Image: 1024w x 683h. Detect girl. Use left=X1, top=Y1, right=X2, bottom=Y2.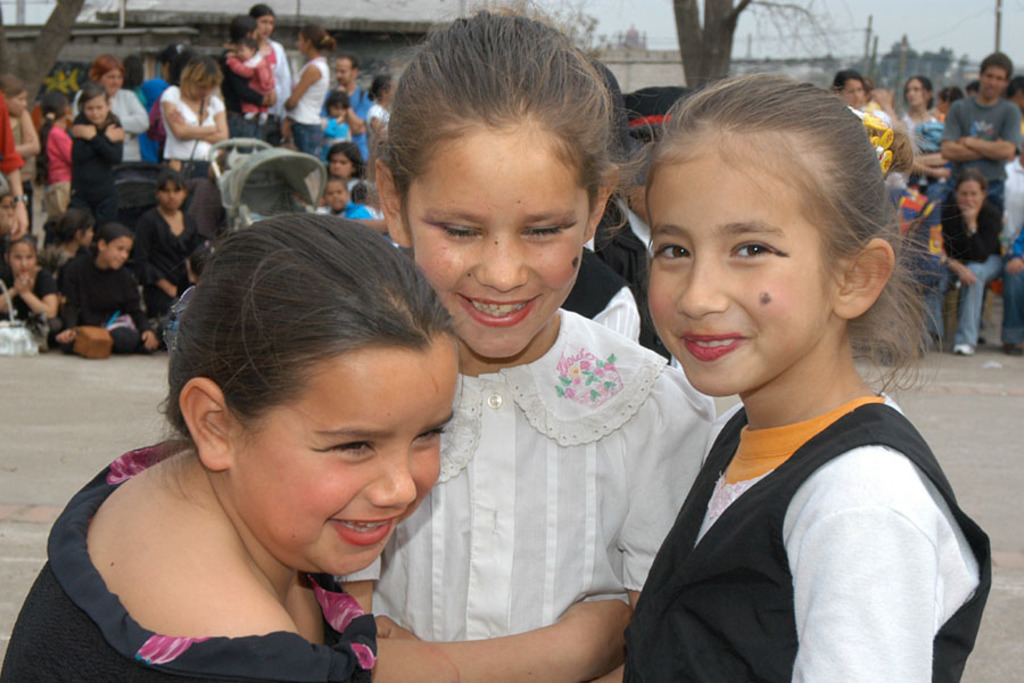
left=616, top=64, right=991, bottom=682.
